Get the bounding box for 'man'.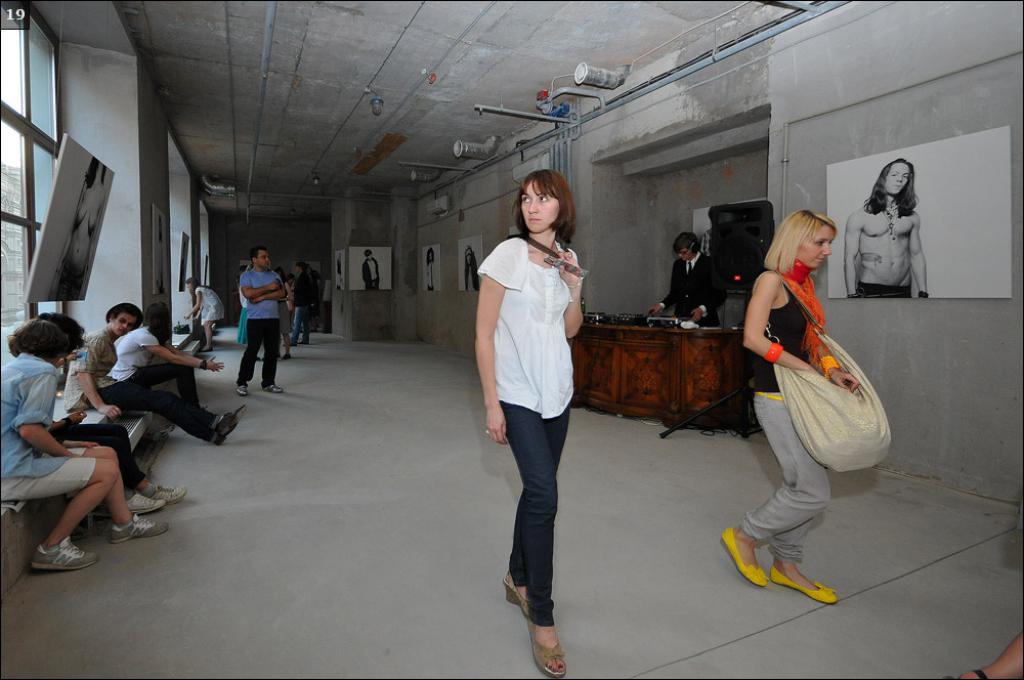
rect(286, 257, 312, 356).
